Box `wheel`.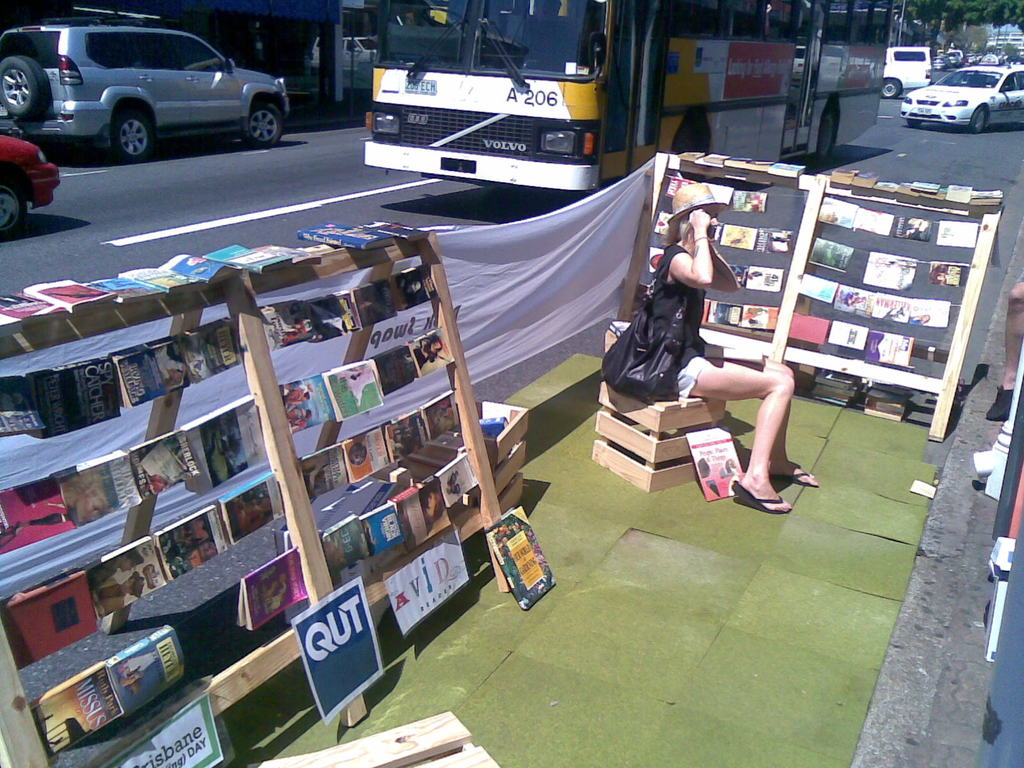
971,107,989,133.
